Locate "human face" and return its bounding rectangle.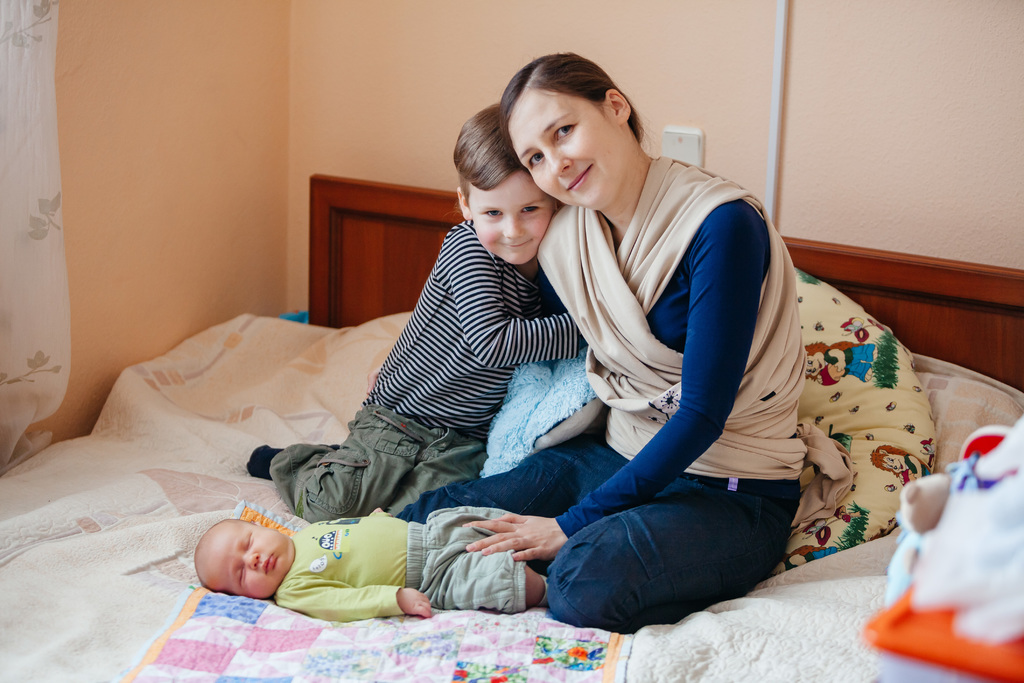
BBox(467, 168, 552, 264).
